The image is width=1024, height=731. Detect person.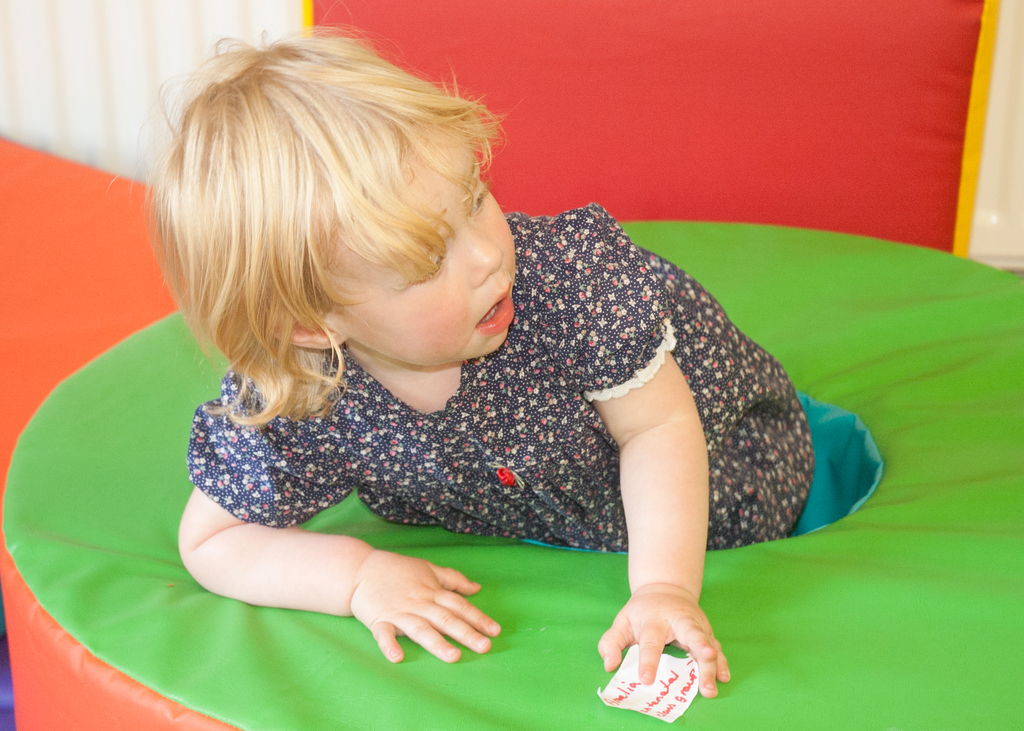
Detection: region(107, 26, 879, 703).
